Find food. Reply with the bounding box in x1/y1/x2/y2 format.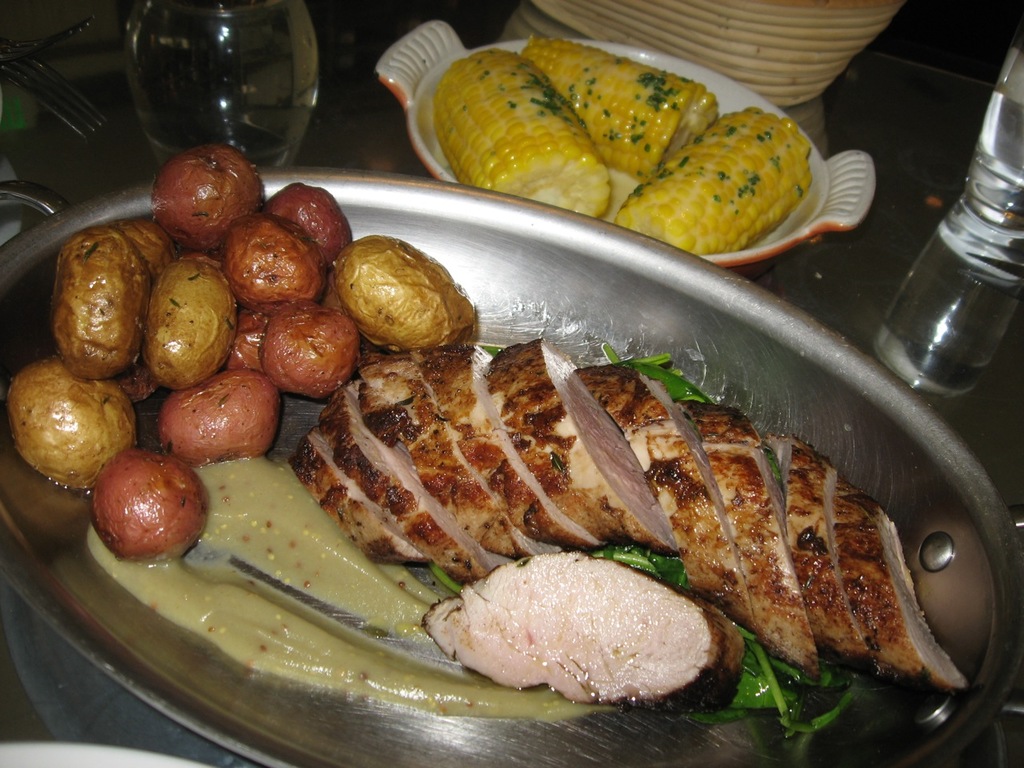
685/402/817/675.
